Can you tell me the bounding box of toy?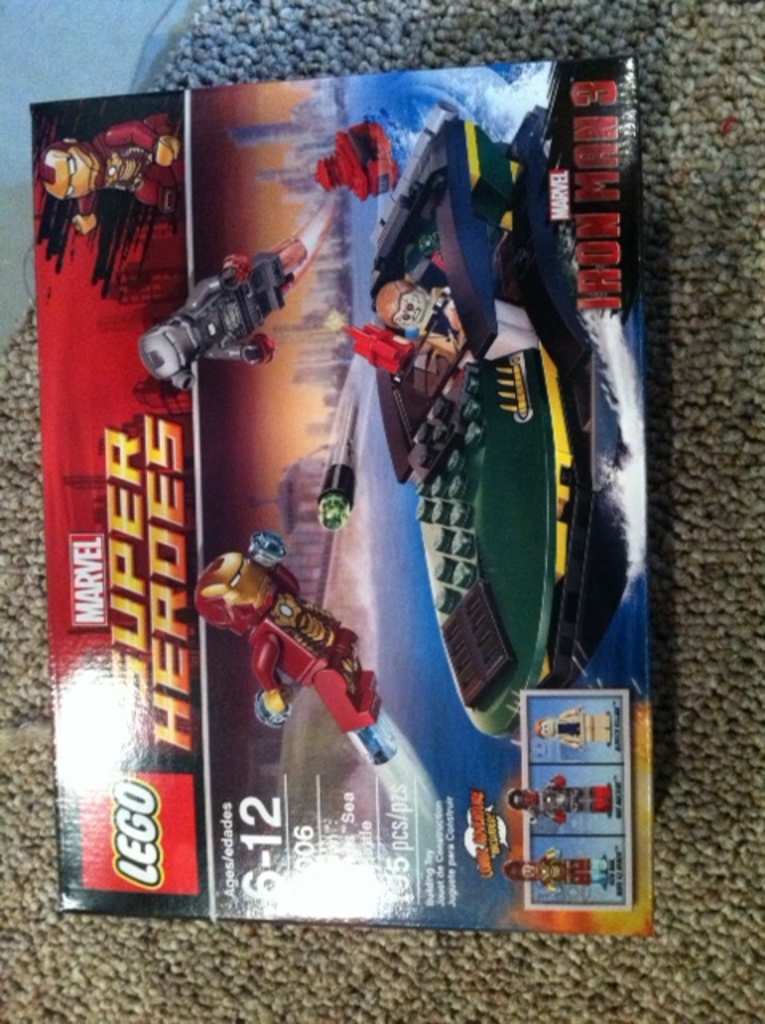
{"x1": 19, "y1": 115, "x2": 173, "y2": 227}.
